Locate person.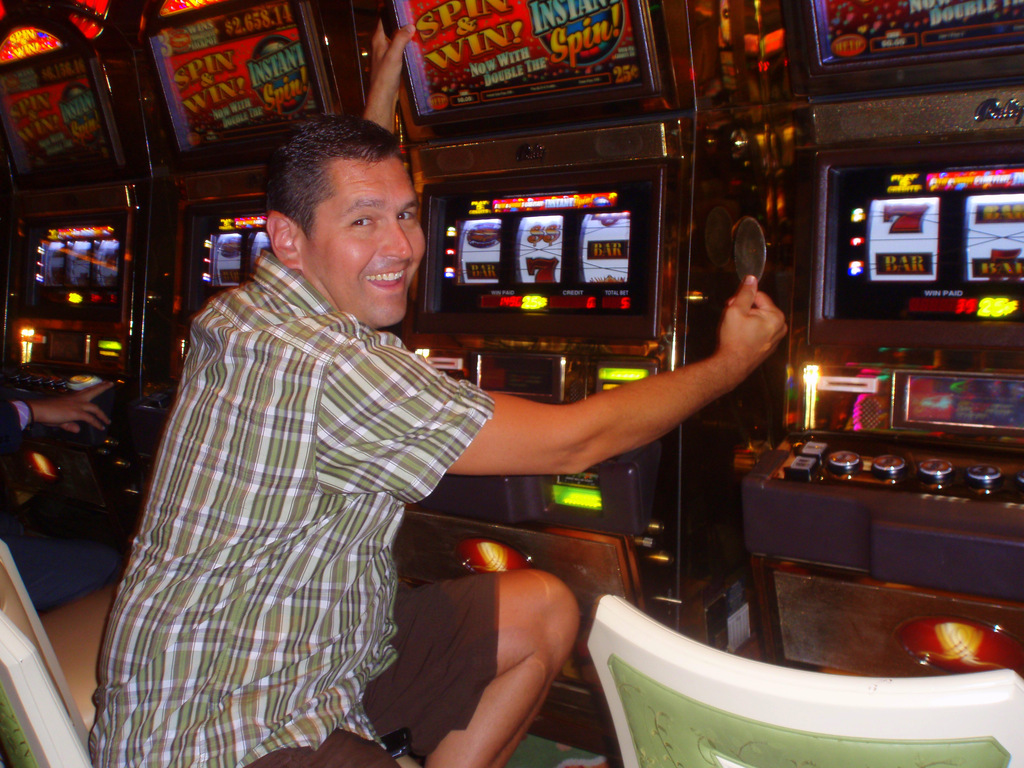
Bounding box: locate(89, 4, 792, 767).
